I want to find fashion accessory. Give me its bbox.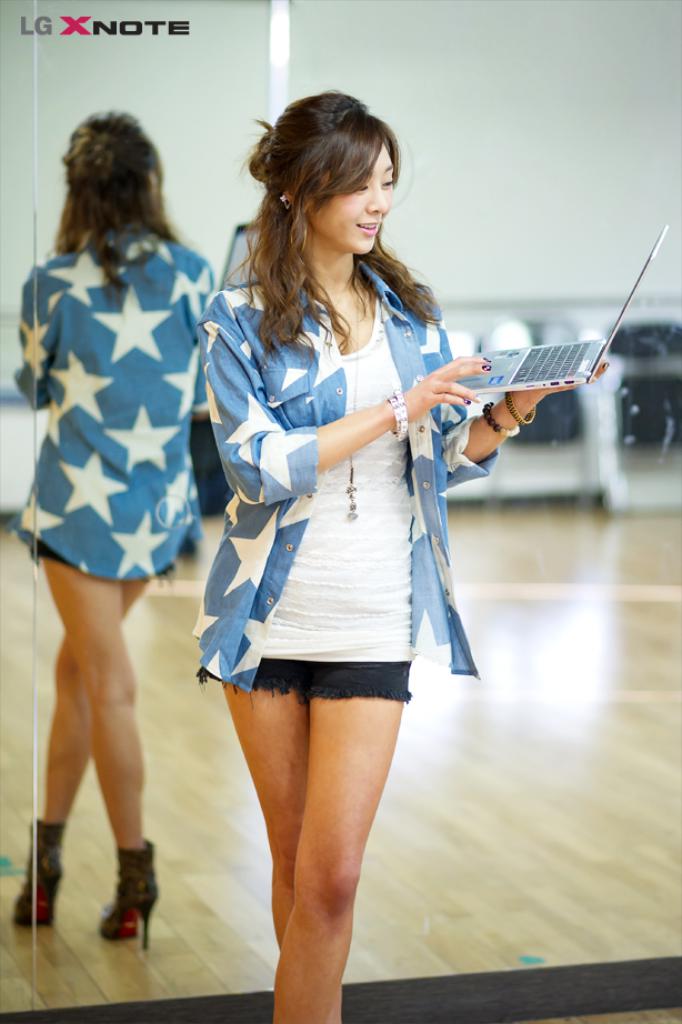
pyautogui.locateOnScreen(505, 388, 538, 423).
